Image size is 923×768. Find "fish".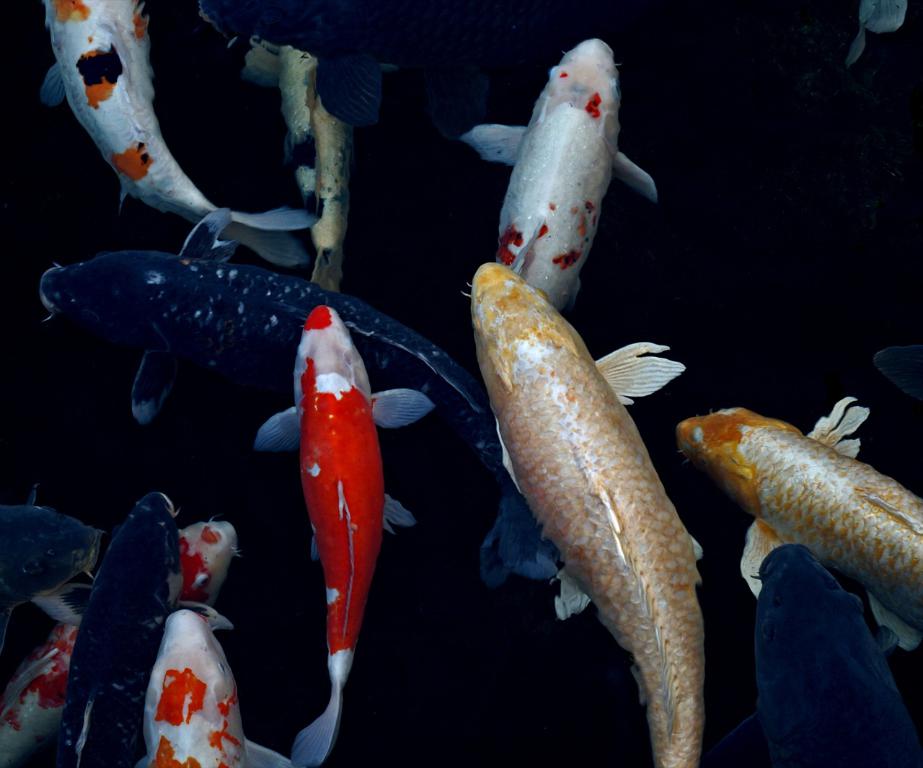
{"x1": 464, "y1": 263, "x2": 709, "y2": 767}.
